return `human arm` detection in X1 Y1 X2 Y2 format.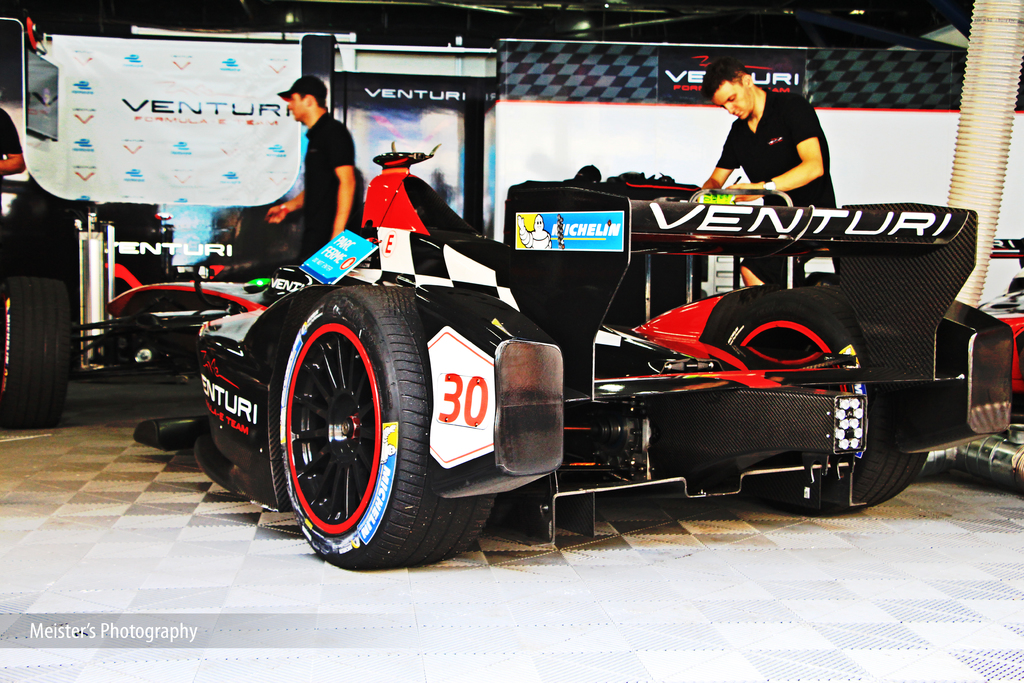
728 108 826 191.
